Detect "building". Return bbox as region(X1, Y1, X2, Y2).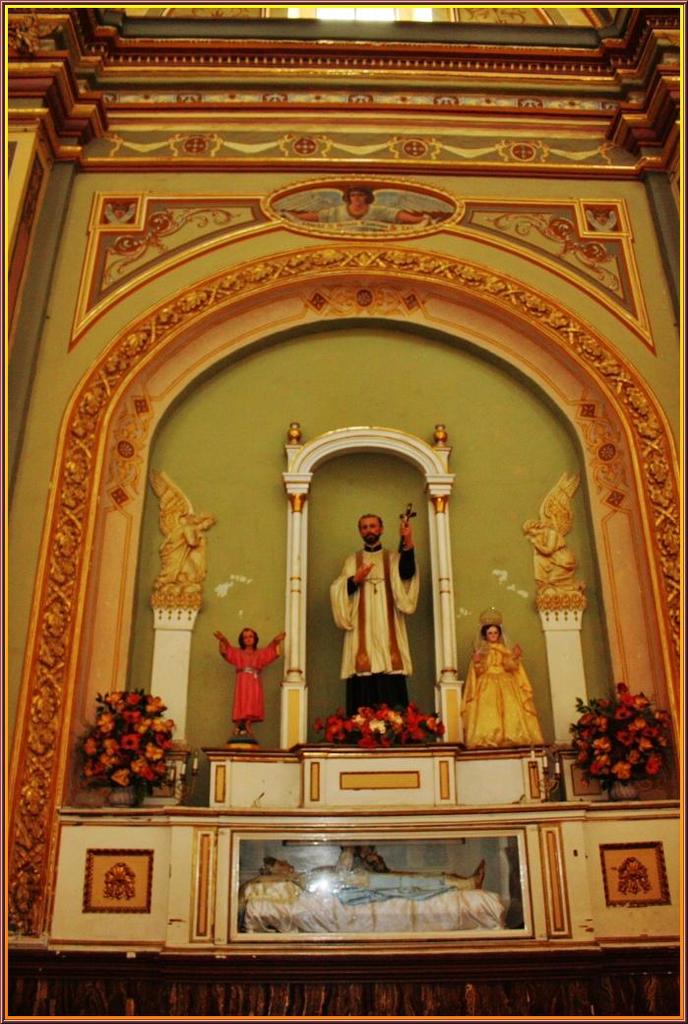
region(0, 0, 687, 1023).
